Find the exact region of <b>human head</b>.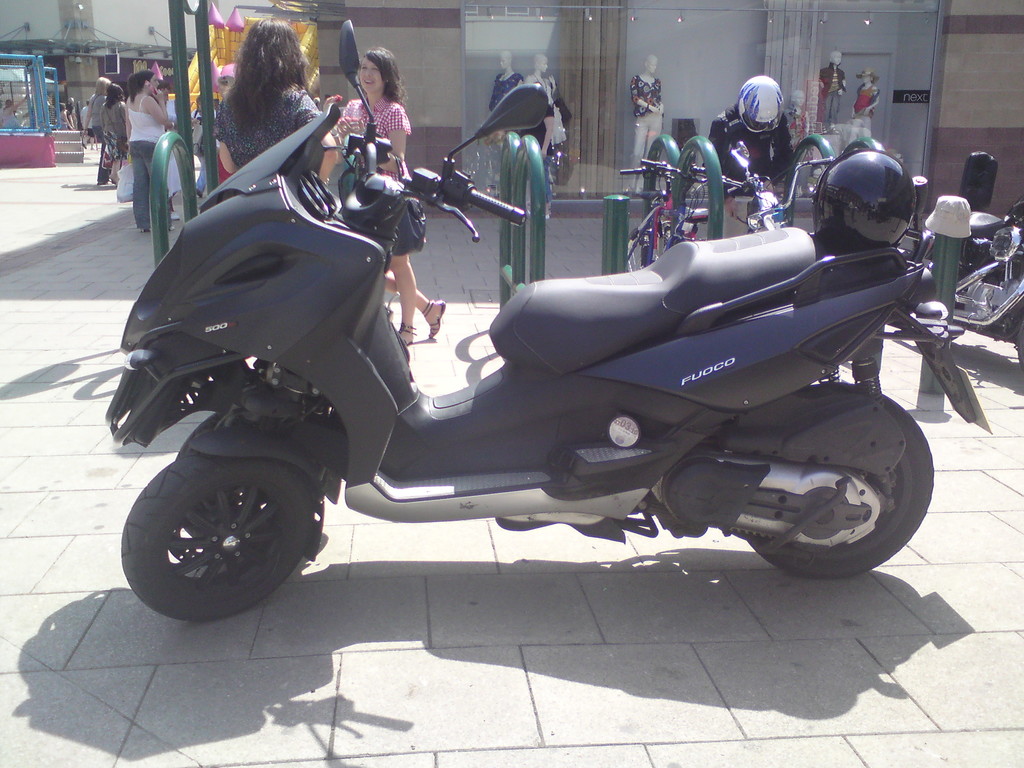
Exact region: <box>231,20,310,88</box>.
